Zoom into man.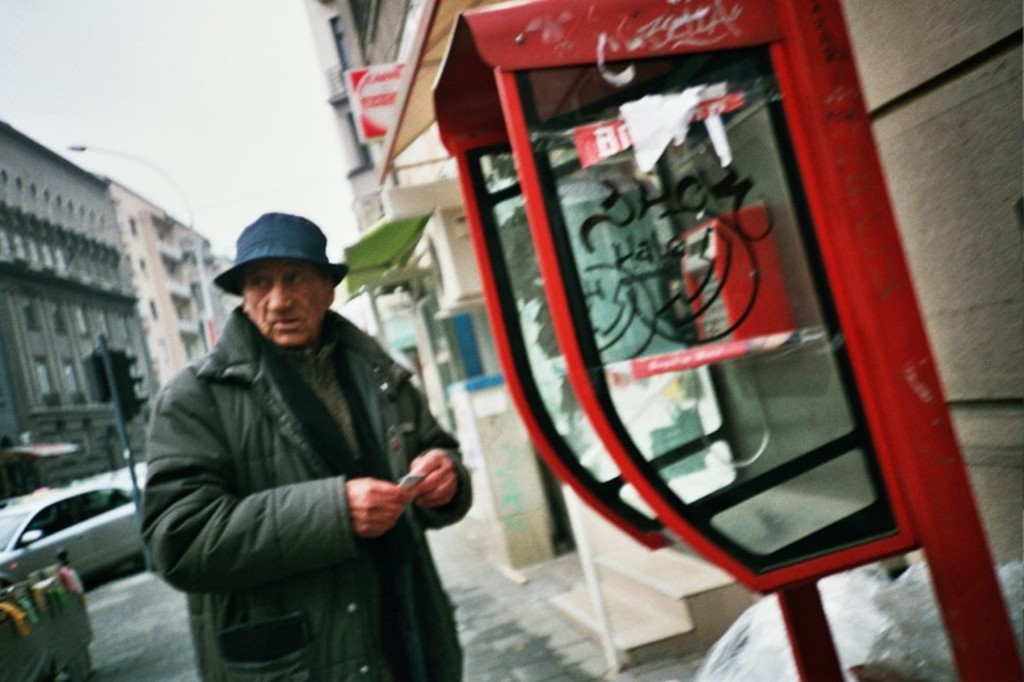
Zoom target: <region>146, 186, 461, 681</region>.
